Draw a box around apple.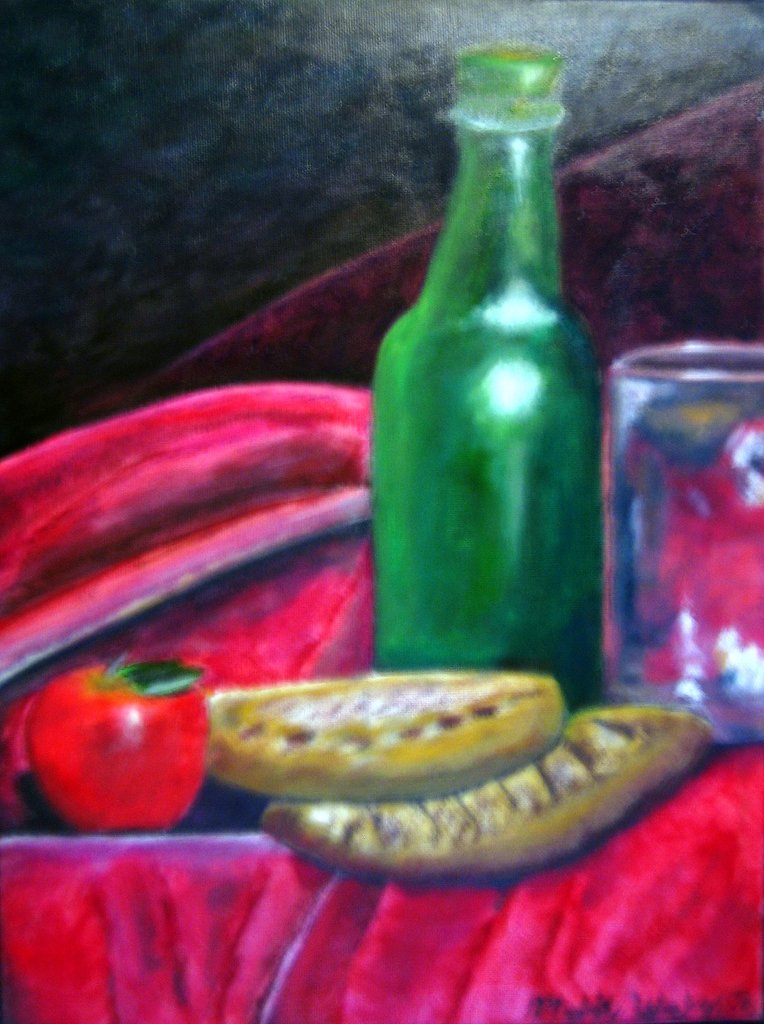
{"left": 10, "top": 659, "right": 220, "bottom": 835}.
